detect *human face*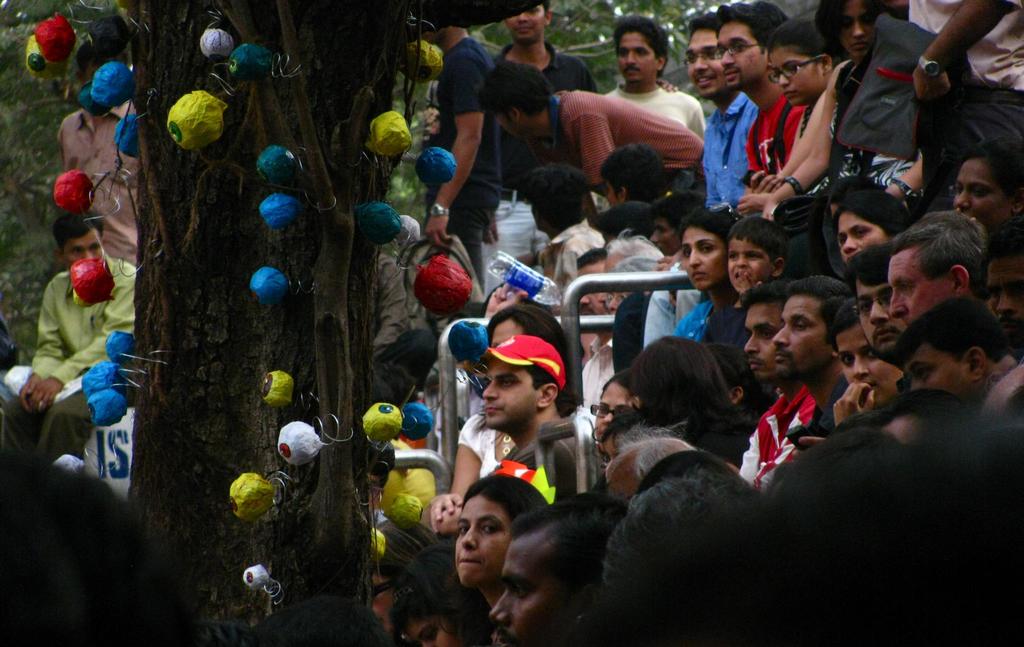
<region>481, 354, 533, 432</region>
